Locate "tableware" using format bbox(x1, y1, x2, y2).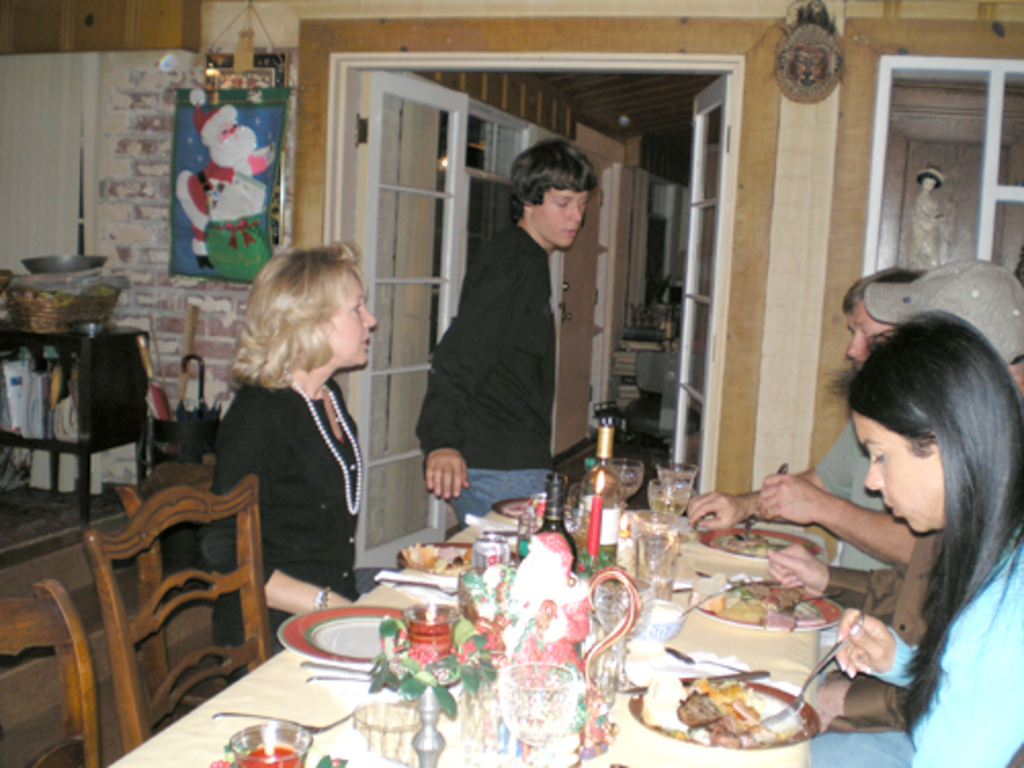
bbox(696, 578, 846, 633).
